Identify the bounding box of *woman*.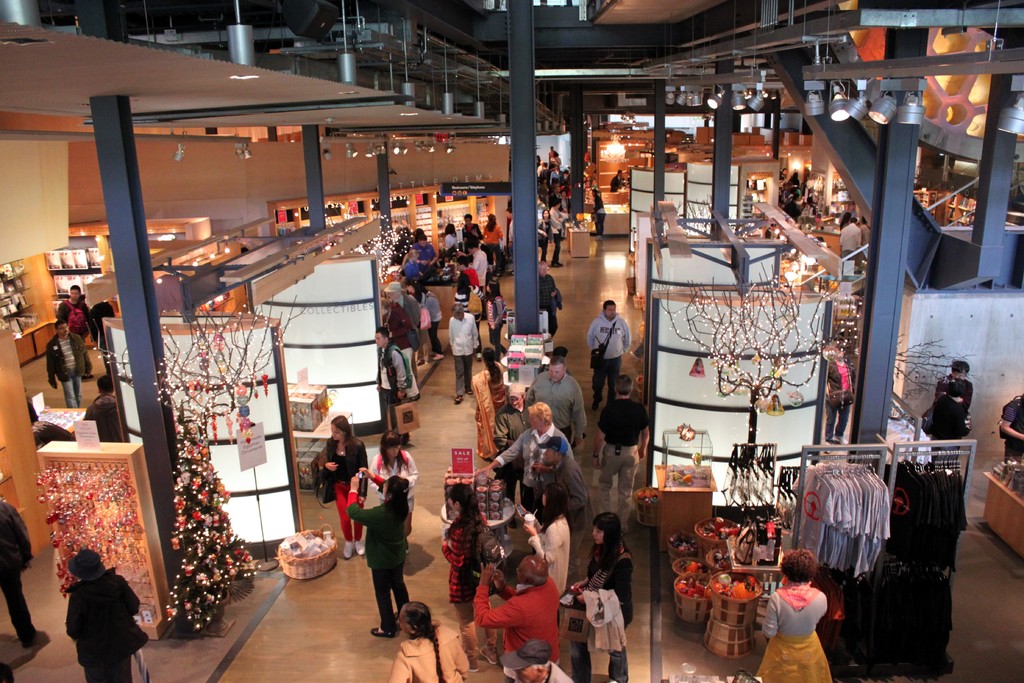
(482, 209, 504, 270).
